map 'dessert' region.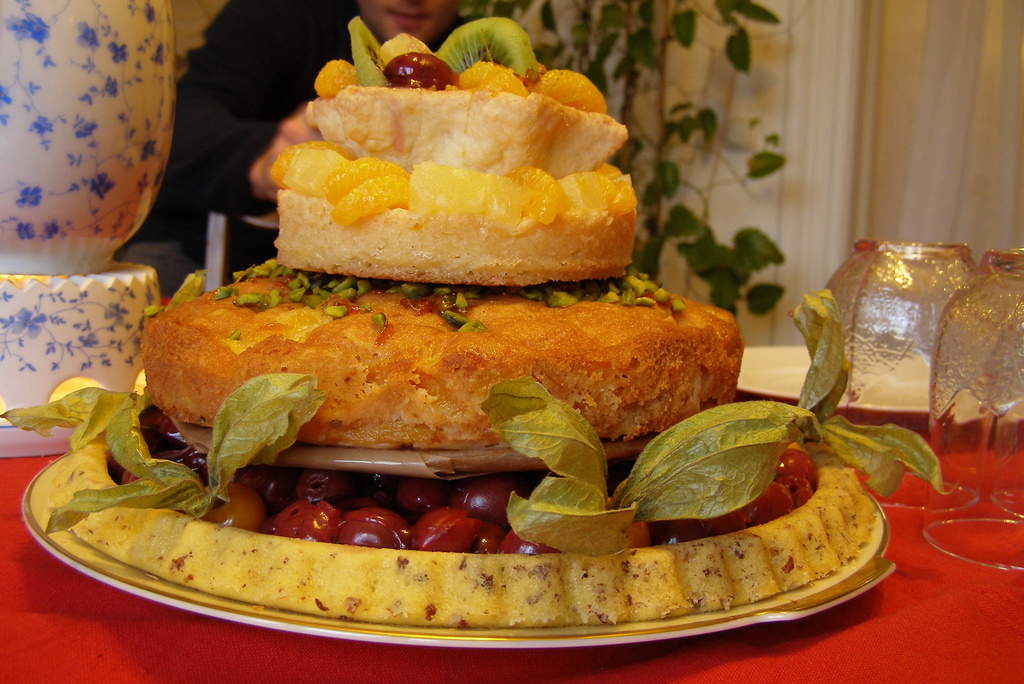
Mapped to BBox(248, 40, 652, 304).
